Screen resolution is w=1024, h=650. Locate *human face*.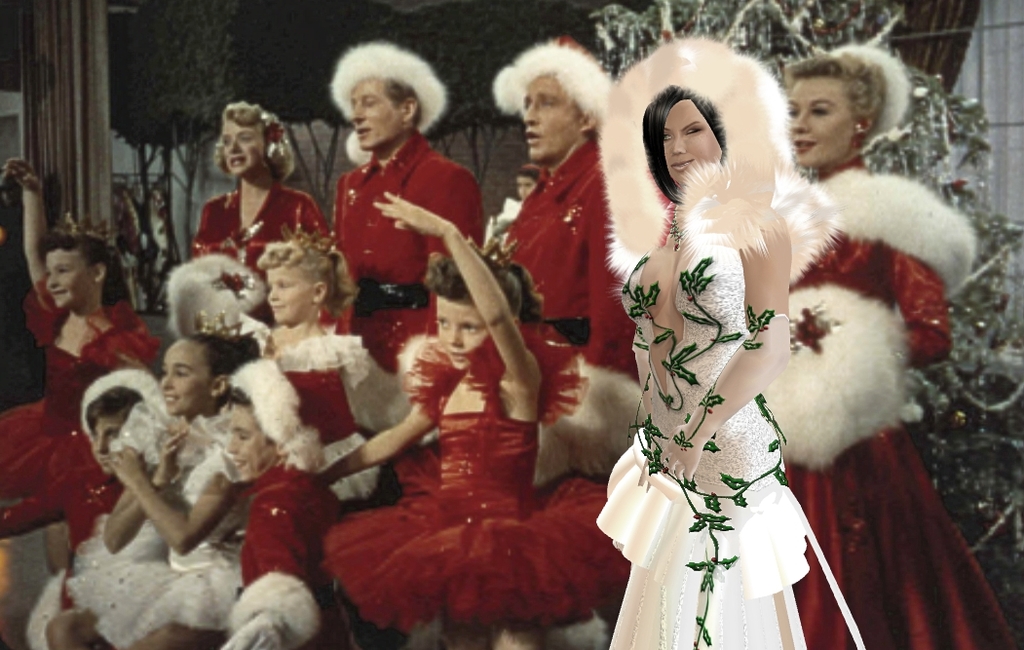
(269, 262, 320, 331).
